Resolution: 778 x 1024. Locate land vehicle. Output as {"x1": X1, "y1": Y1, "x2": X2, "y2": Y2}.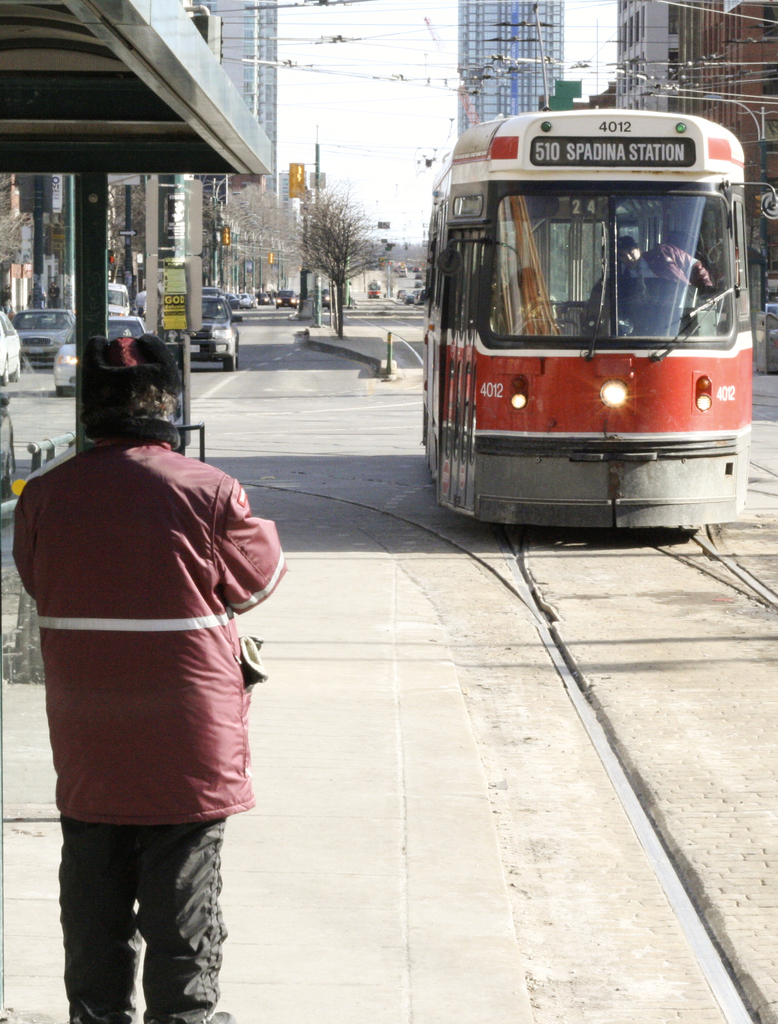
{"x1": 415, "y1": 114, "x2": 766, "y2": 536}.
